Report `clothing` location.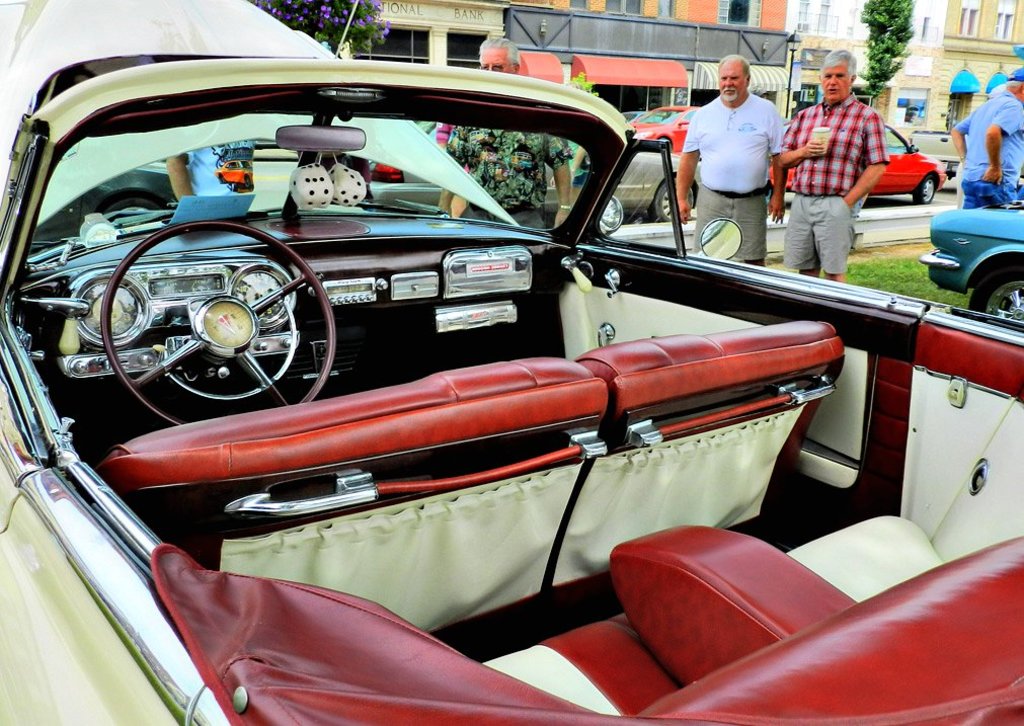
Report: left=447, top=118, right=567, bottom=242.
